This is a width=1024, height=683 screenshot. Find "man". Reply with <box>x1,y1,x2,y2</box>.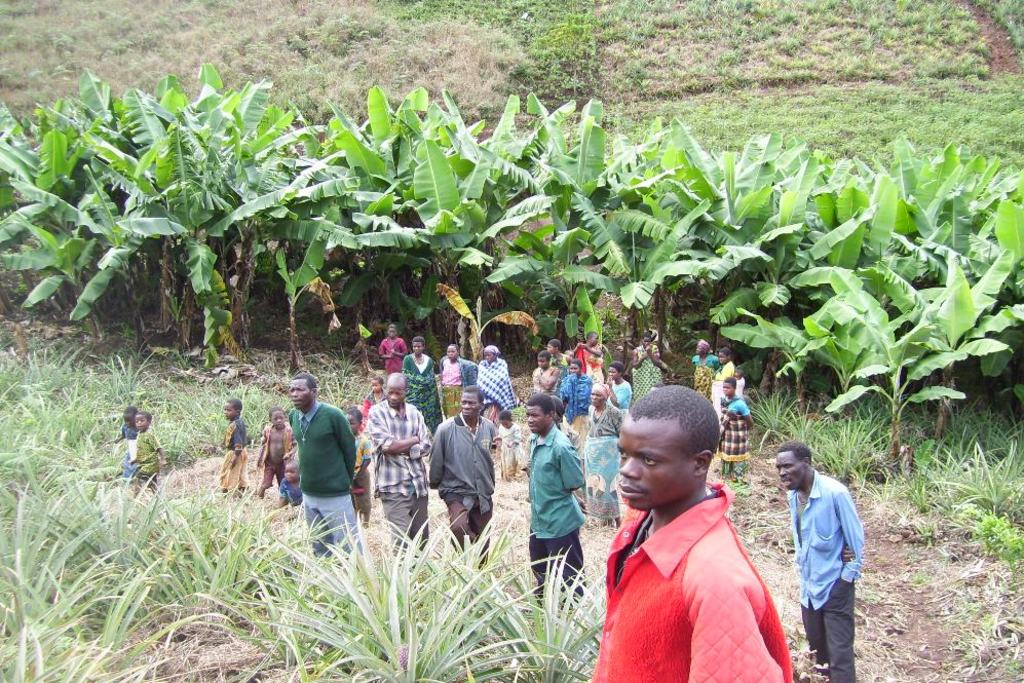
<box>601,389,811,680</box>.
